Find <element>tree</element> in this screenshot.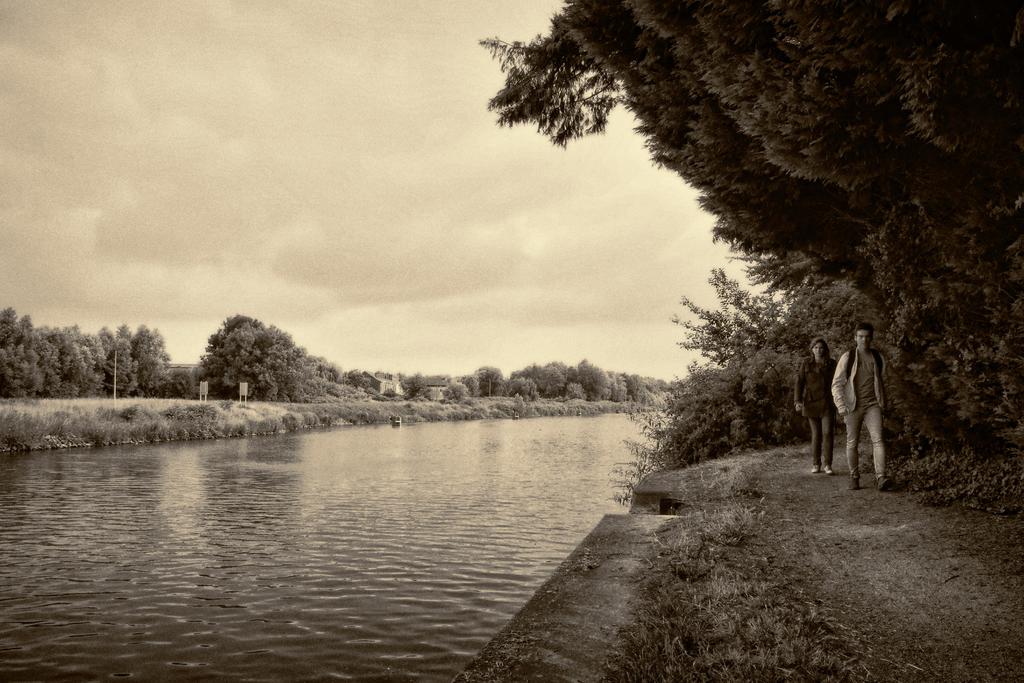
The bounding box for <element>tree</element> is crop(0, 300, 26, 403).
